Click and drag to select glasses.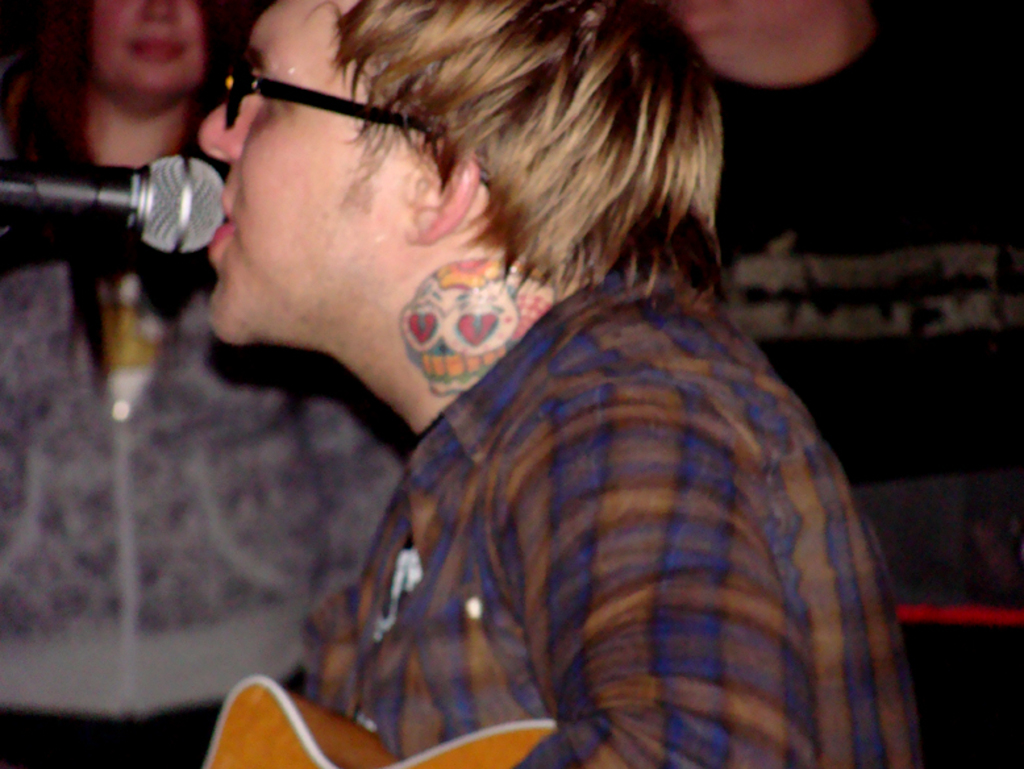
Selection: box=[179, 50, 450, 151].
